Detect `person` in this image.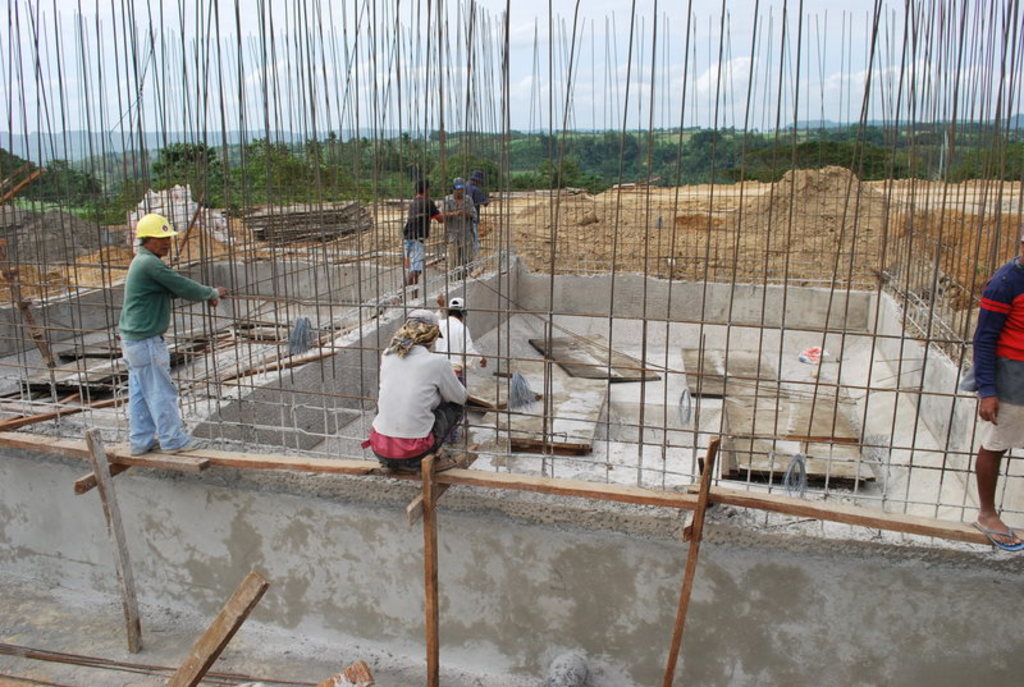
Detection: x1=463 y1=165 x2=488 y2=271.
